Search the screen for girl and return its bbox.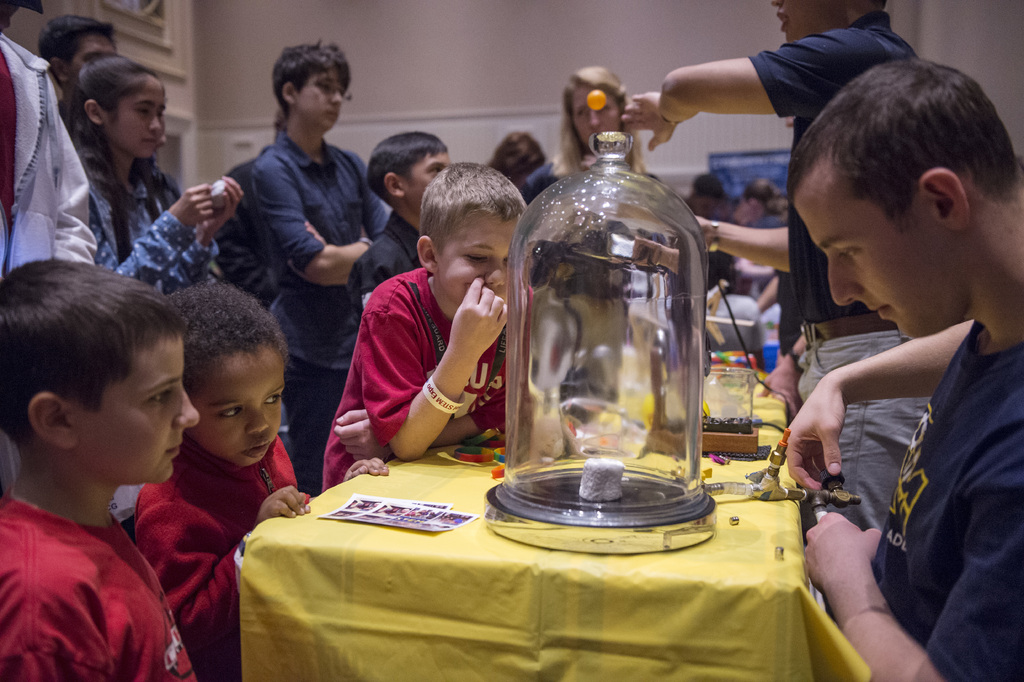
Found: [58,39,243,290].
